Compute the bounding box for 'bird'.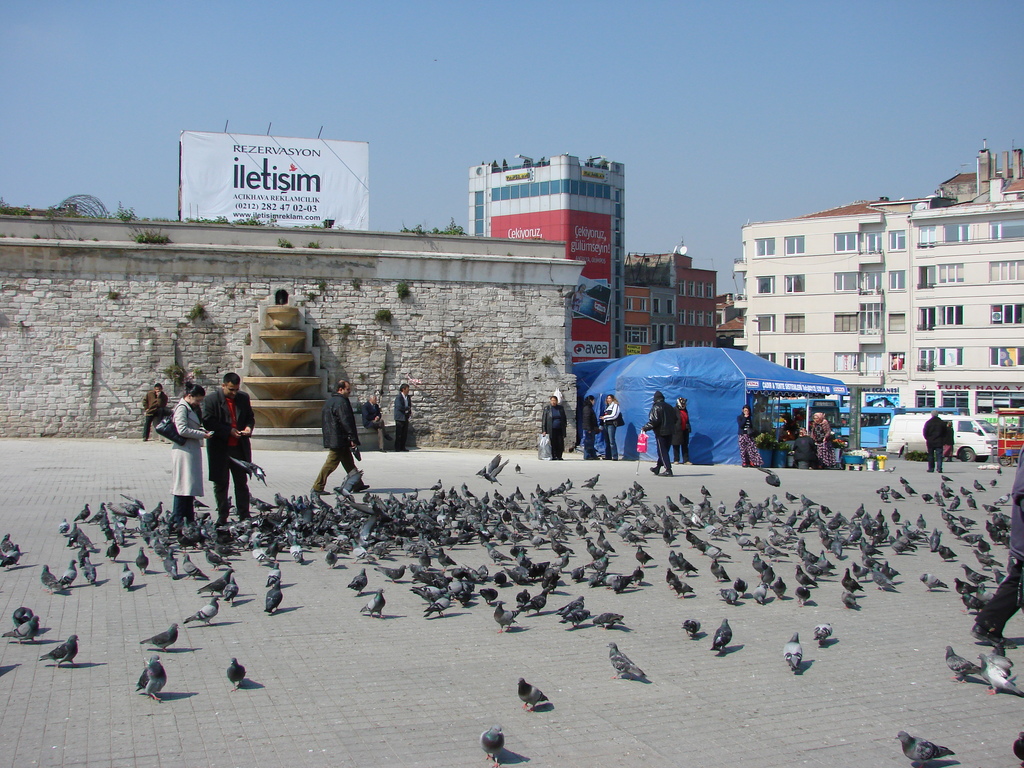
<box>996,465,1002,475</box>.
